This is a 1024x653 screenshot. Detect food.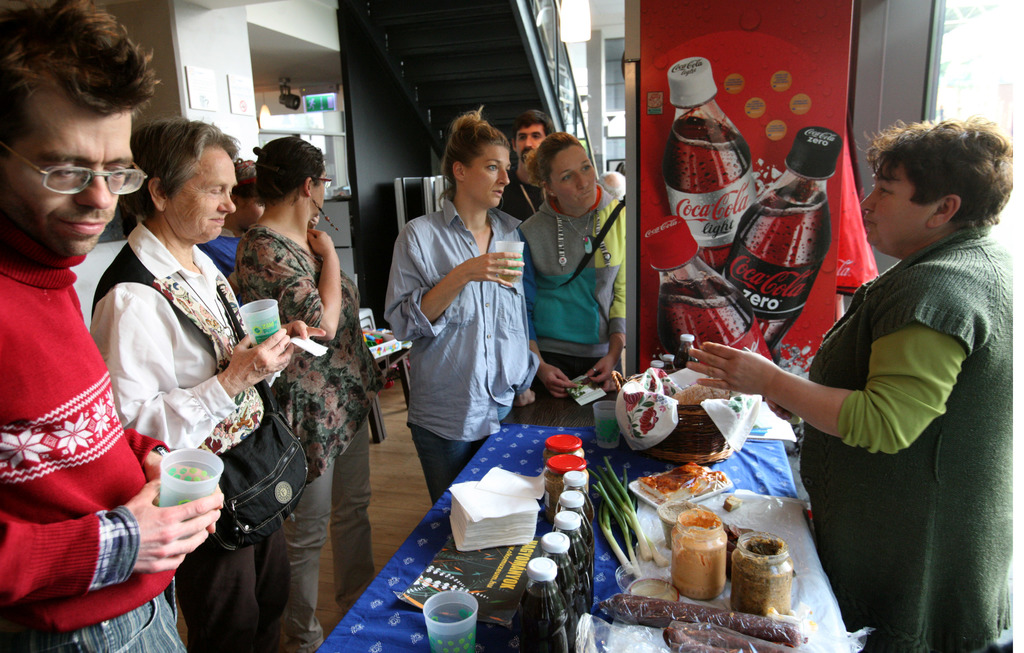
(left=641, top=463, right=726, bottom=506).
